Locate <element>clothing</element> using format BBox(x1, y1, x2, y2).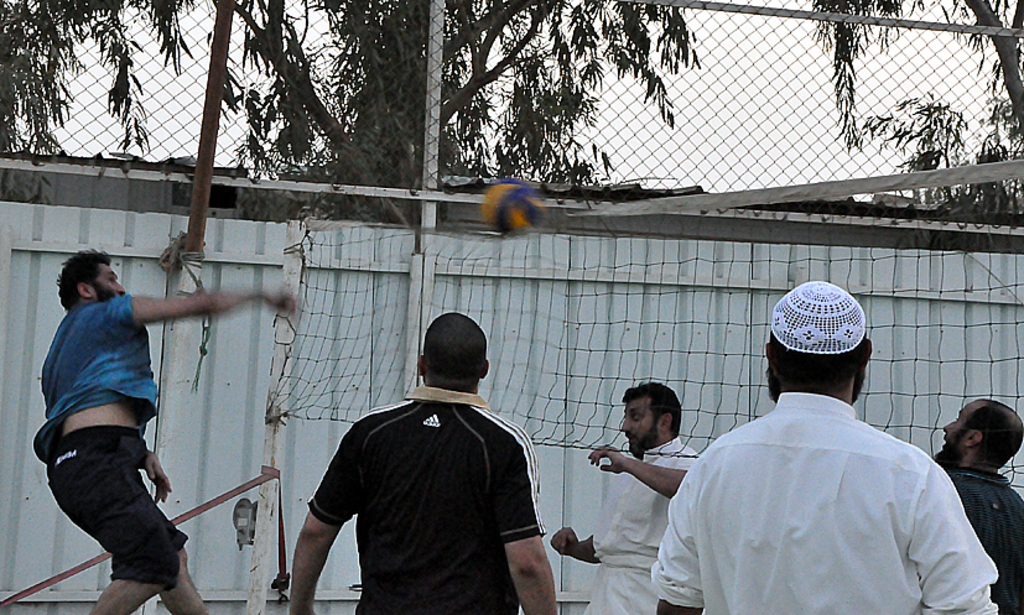
BBox(951, 467, 1023, 610).
